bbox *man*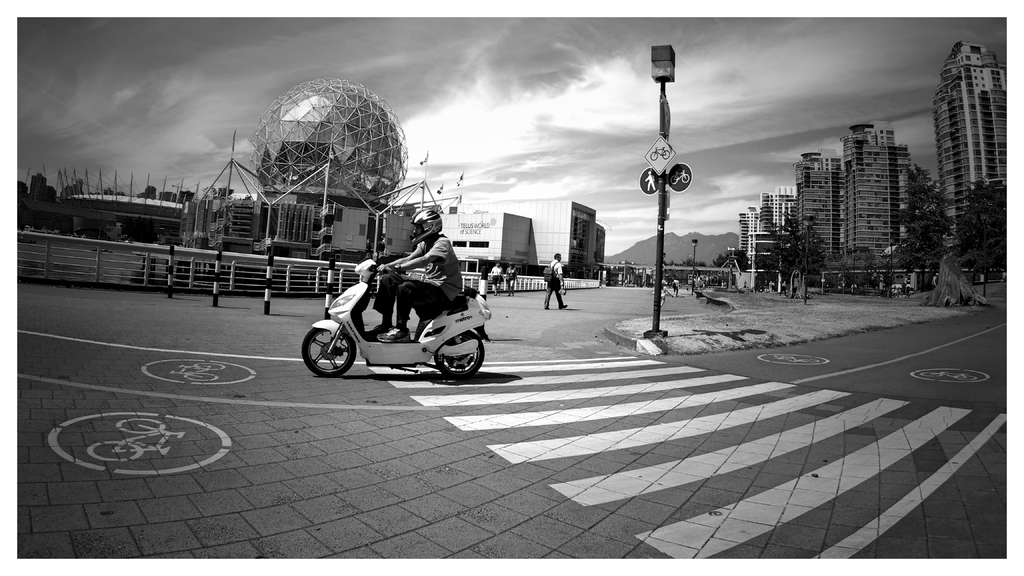
select_region(545, 254, 571, 313)
